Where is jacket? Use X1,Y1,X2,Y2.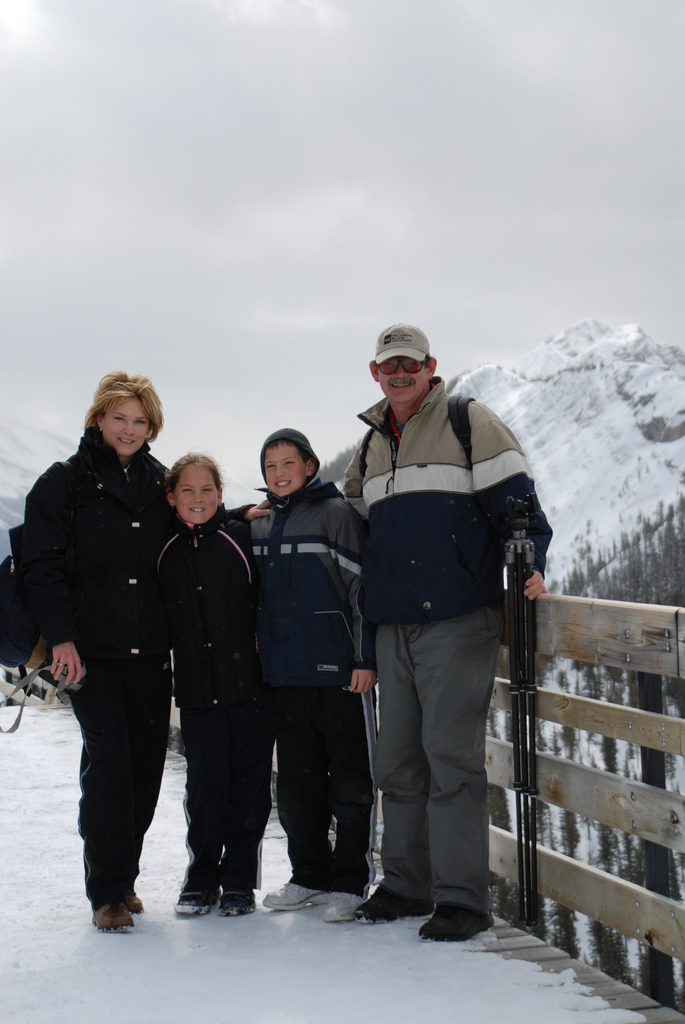
237,494,374,706.
